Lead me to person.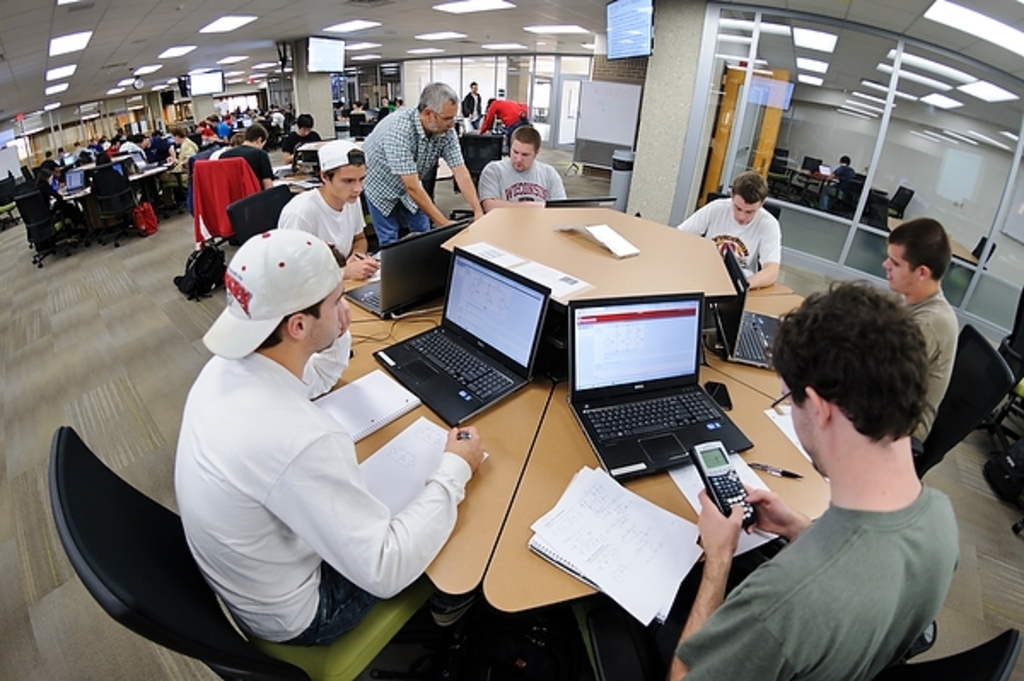
Lead to box=[463, 84, 480, 125].
